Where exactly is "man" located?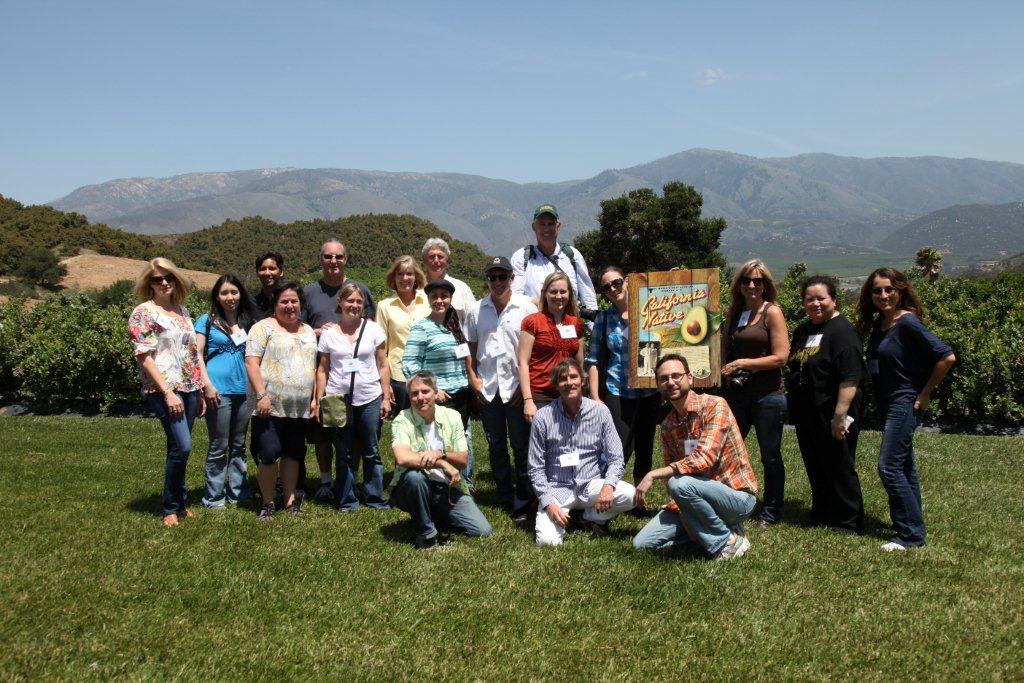
Its bounding box is (x1=630, y1=352, x2=760, y2=566).
